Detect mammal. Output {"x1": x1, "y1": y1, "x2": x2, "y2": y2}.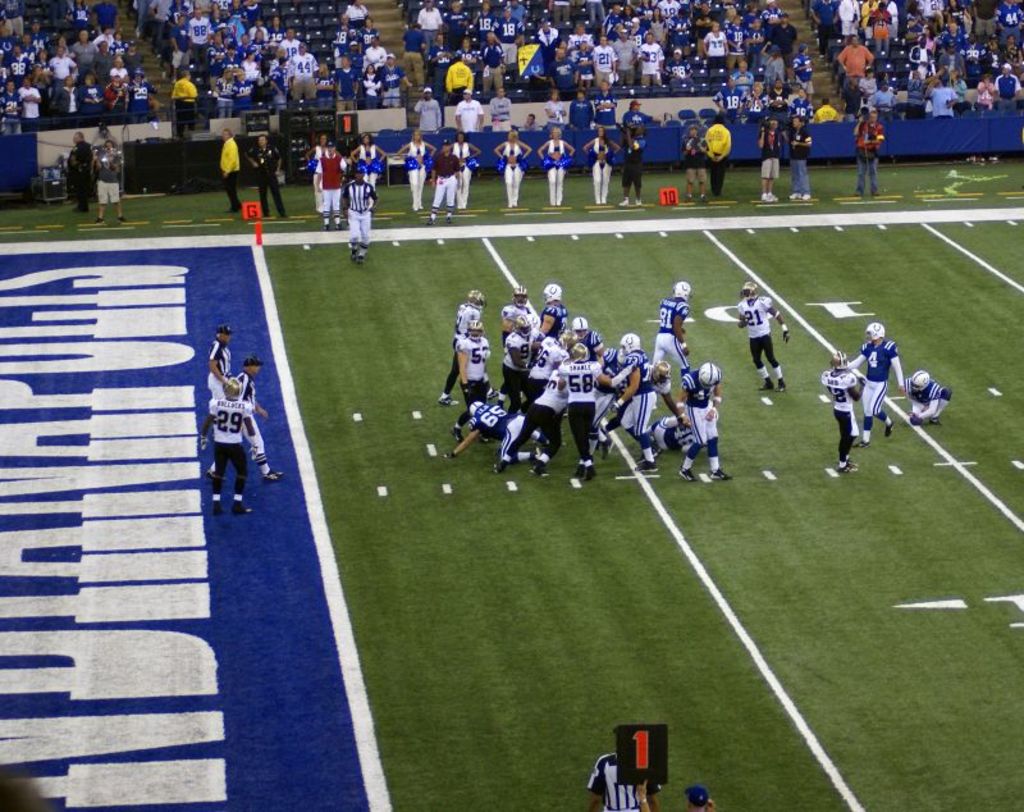
{"x1": 424, "y1": 140, "x2": 463, "y2": 225}.
